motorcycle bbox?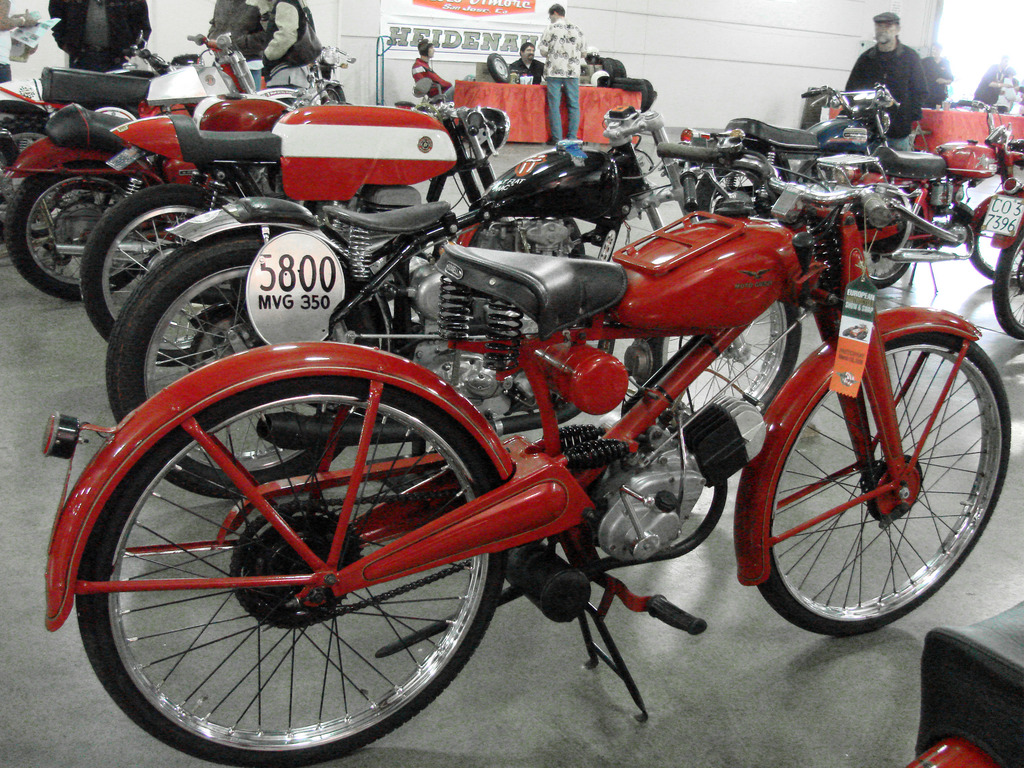
(x1=81, y1=73, x2=506, y2=368)
